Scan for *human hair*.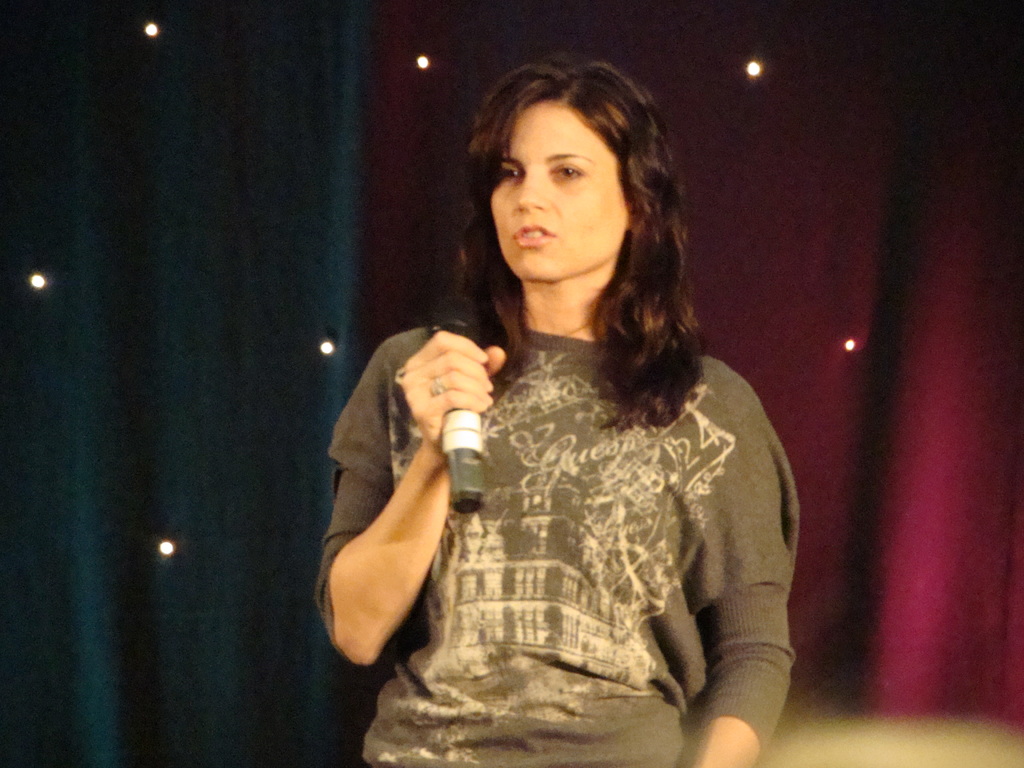
Scan result: region(432, 56, 711, 431).
